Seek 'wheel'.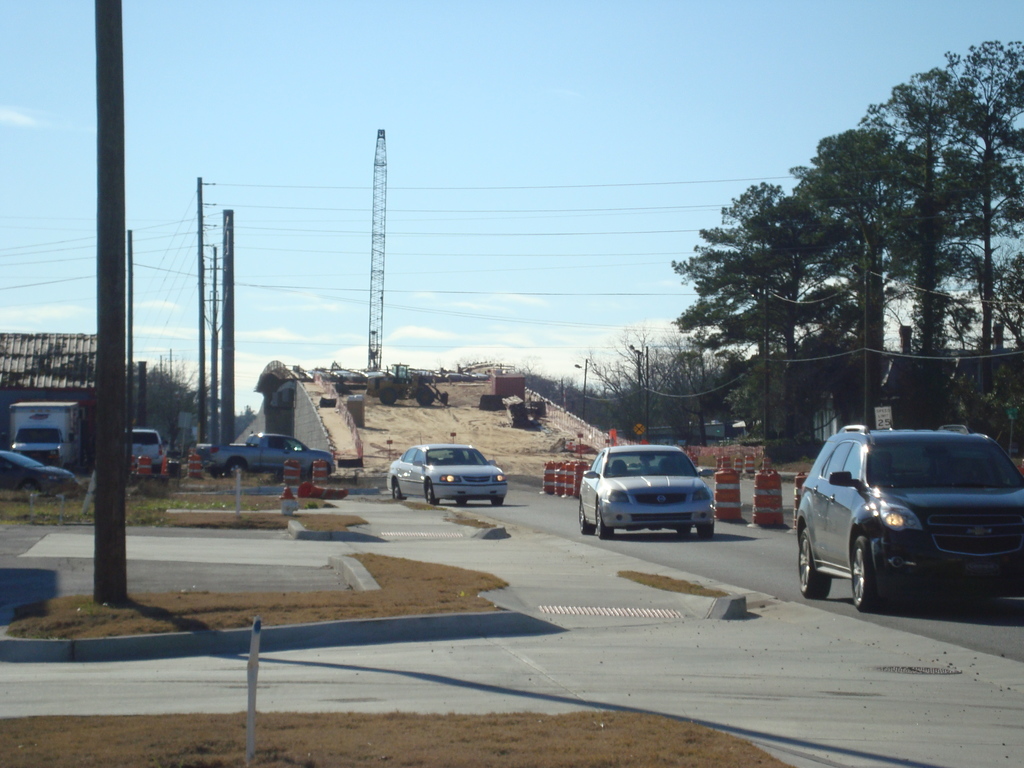
x1=847 y1=534 x2=925 y2=607.
